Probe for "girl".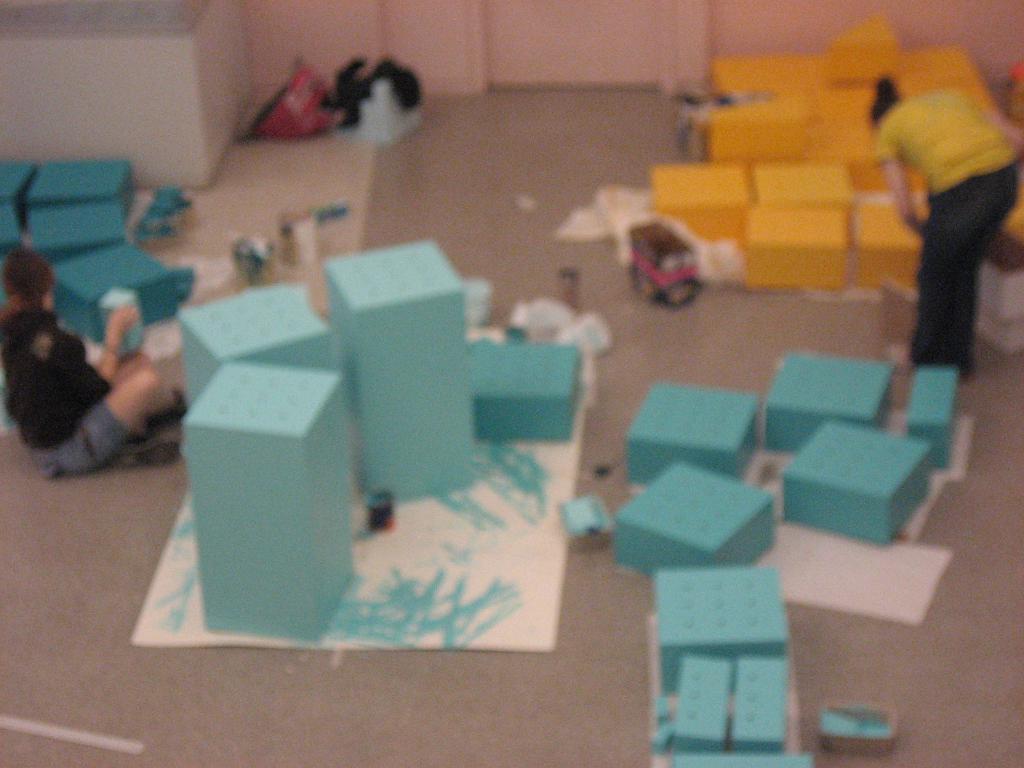
Probe result: 0/259/188/484.
